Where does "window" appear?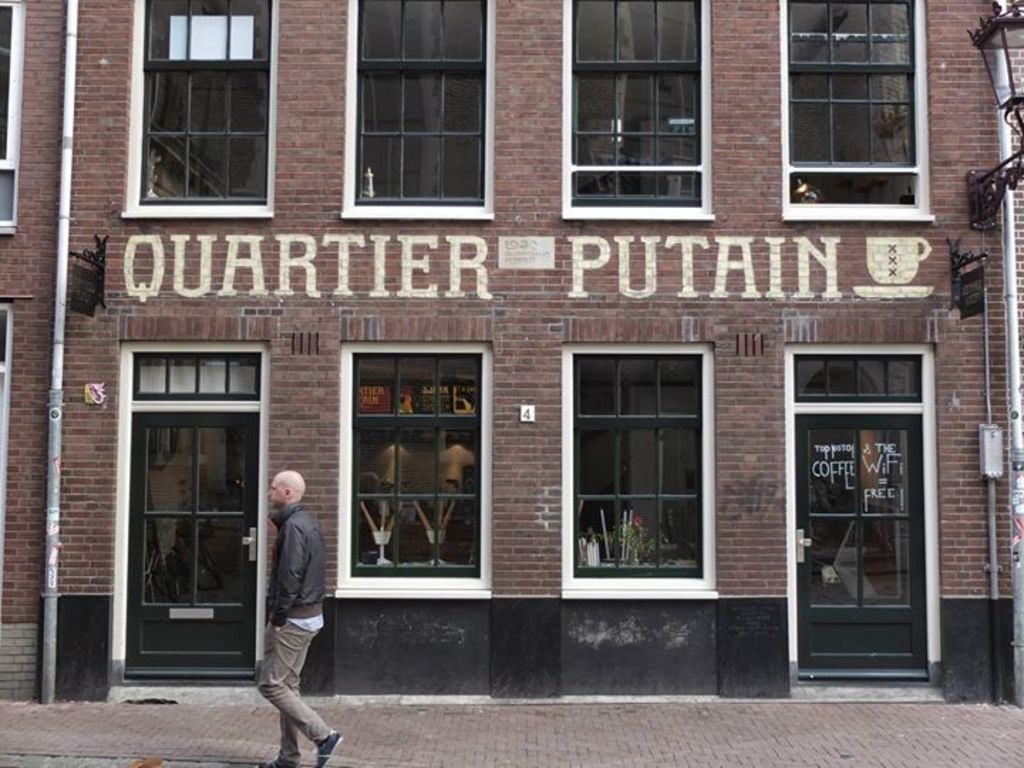
Appears at locate(0, 296, 16, 565).
